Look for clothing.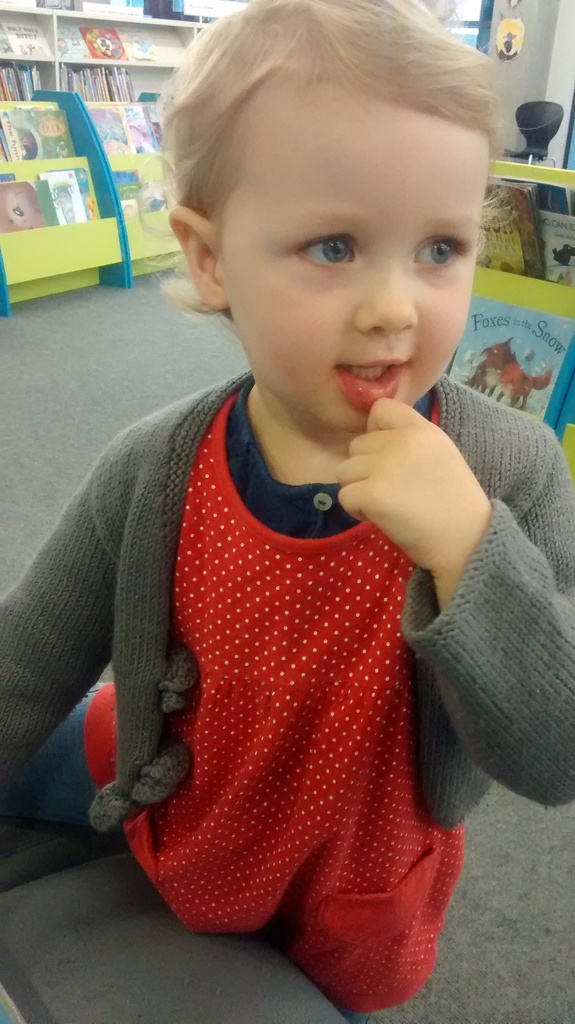
Found: crop(0, 369, 574, 1023).
